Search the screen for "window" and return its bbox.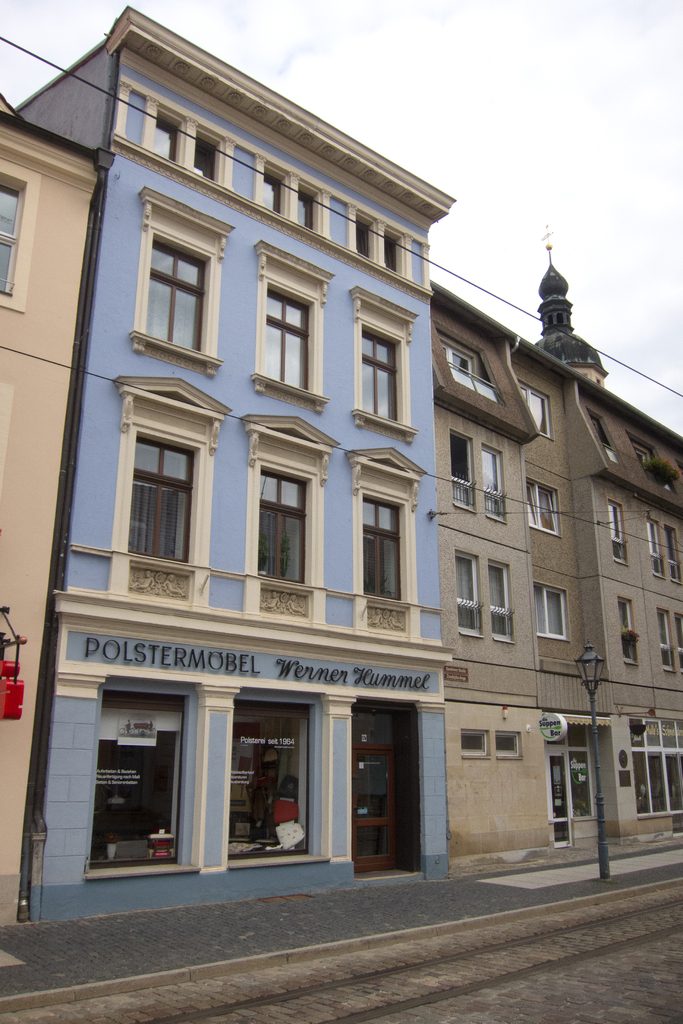
Found: [647,519,661,575].
